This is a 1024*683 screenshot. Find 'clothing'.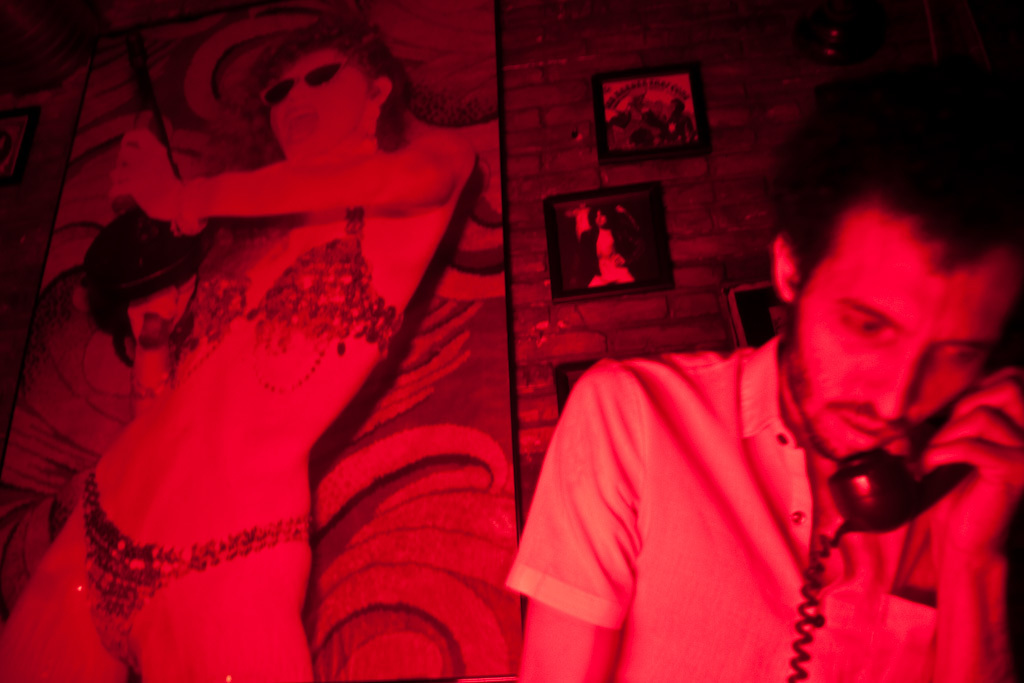
Bounding box: {"left": 493, "top": 301, "right": 995, "bottom": 666}.
